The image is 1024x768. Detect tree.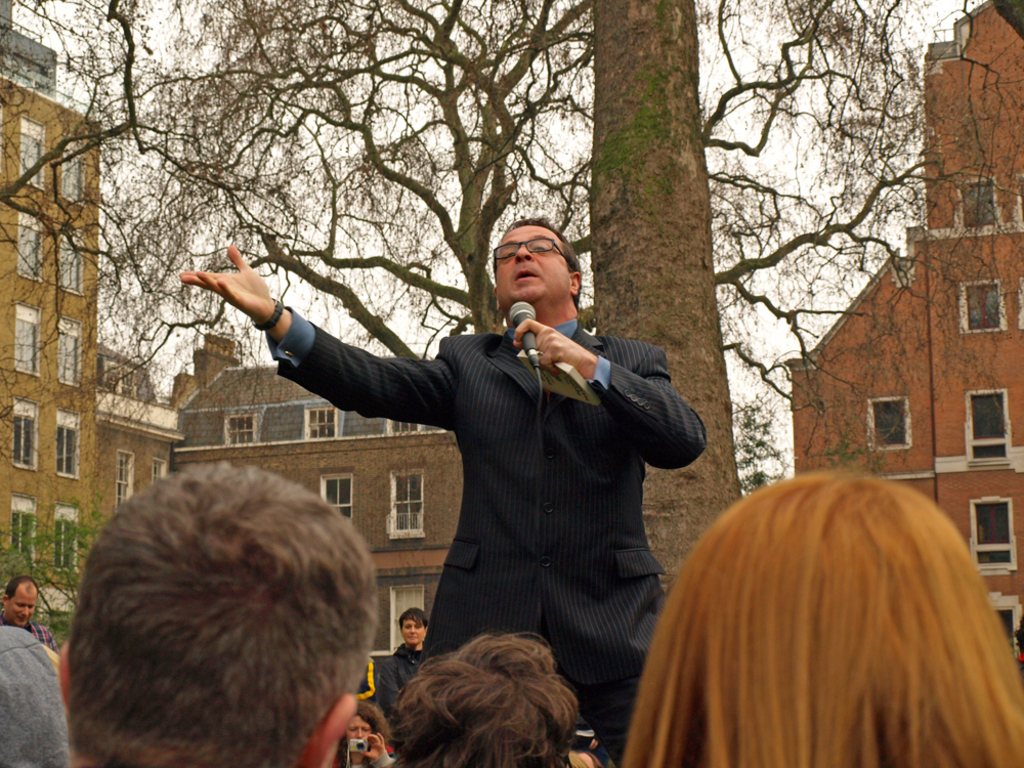
Detection: BBox(0, 0, 1023, 596).
